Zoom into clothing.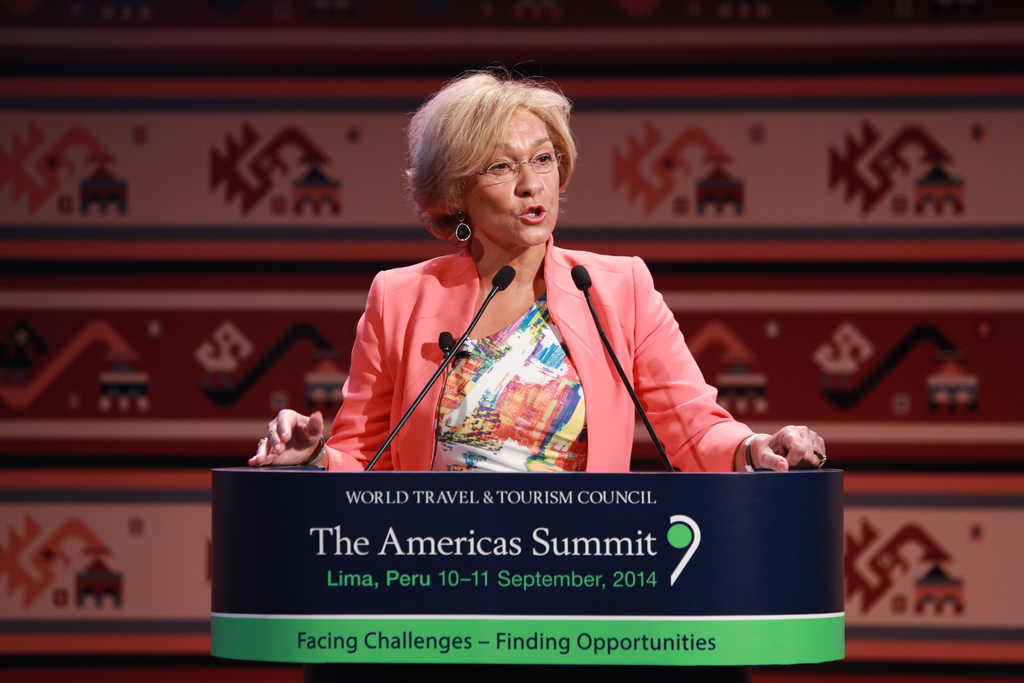
Zoom target: rect(330, 207, 728, 498).
